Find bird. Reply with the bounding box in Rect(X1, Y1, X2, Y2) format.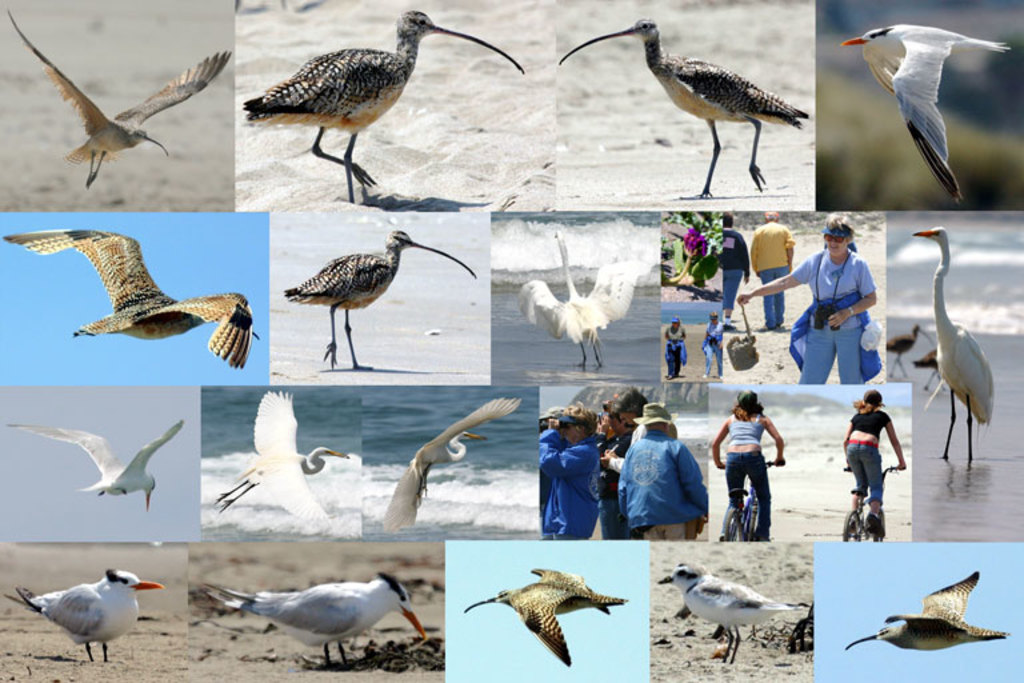
Rect(241, 1, 520, 203).
